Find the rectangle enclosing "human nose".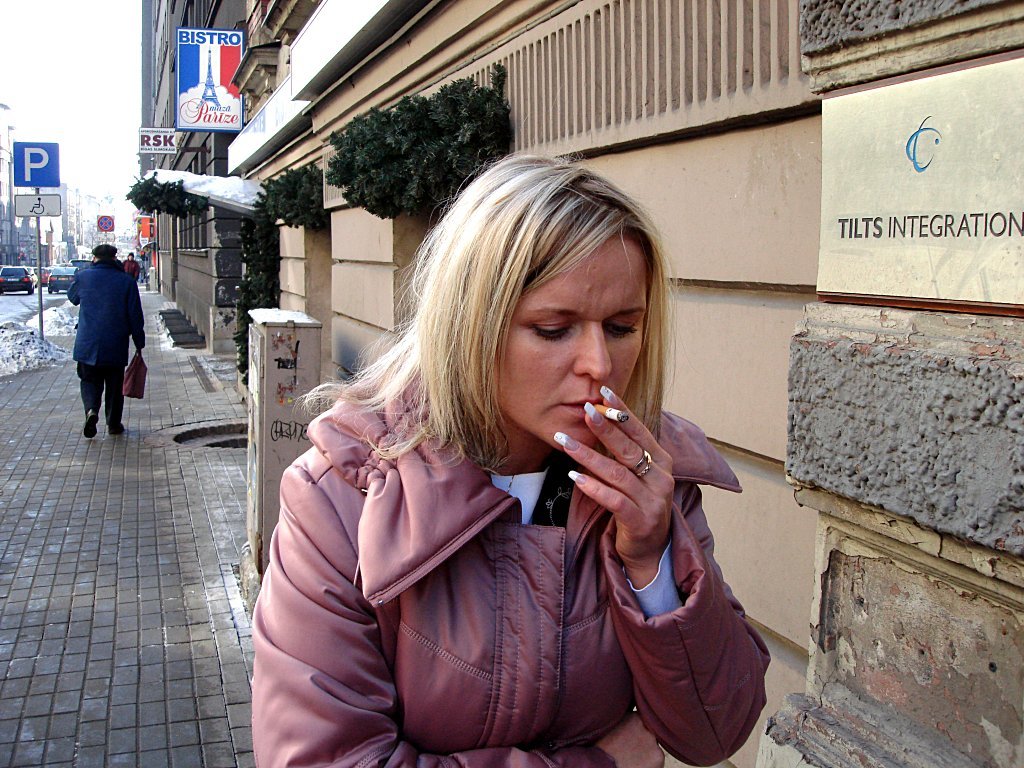
crop(573, 321, 612, 379).
